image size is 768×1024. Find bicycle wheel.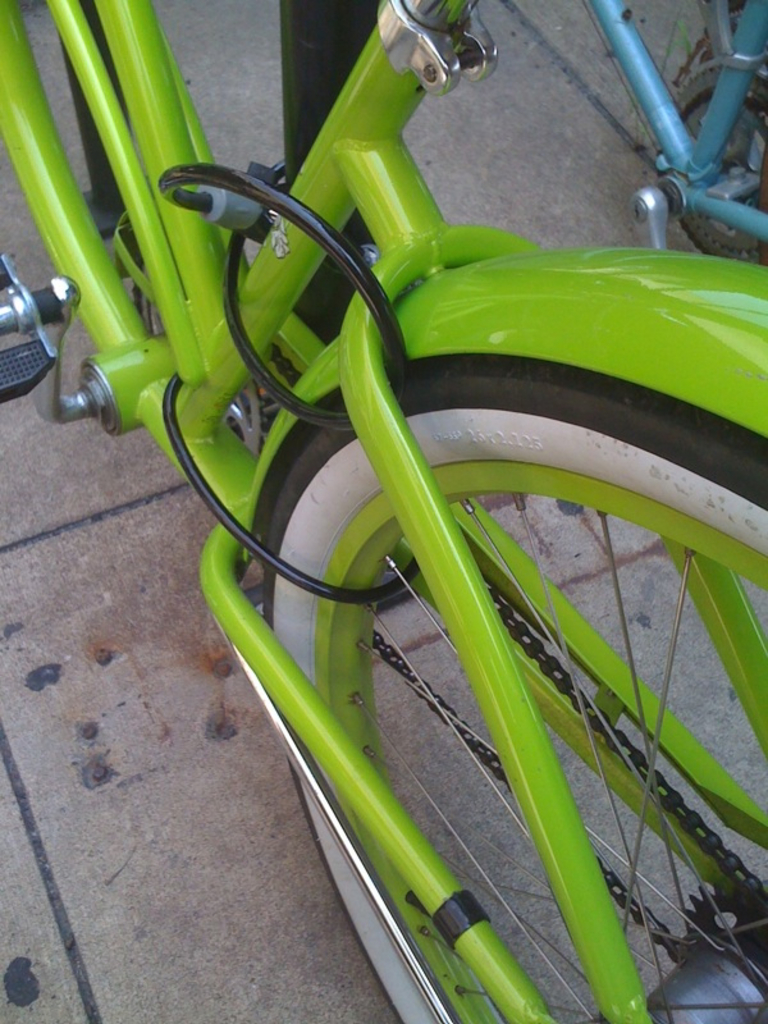
region(111, 128, 767, 1023).
